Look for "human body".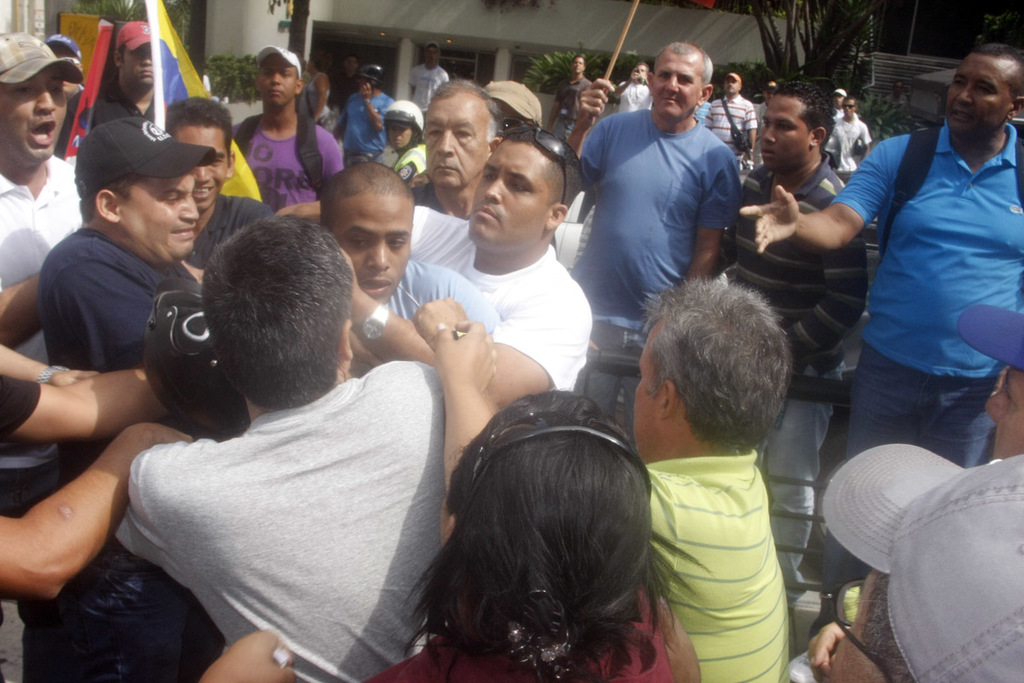
Found: box(729, 152, 870, 575).
